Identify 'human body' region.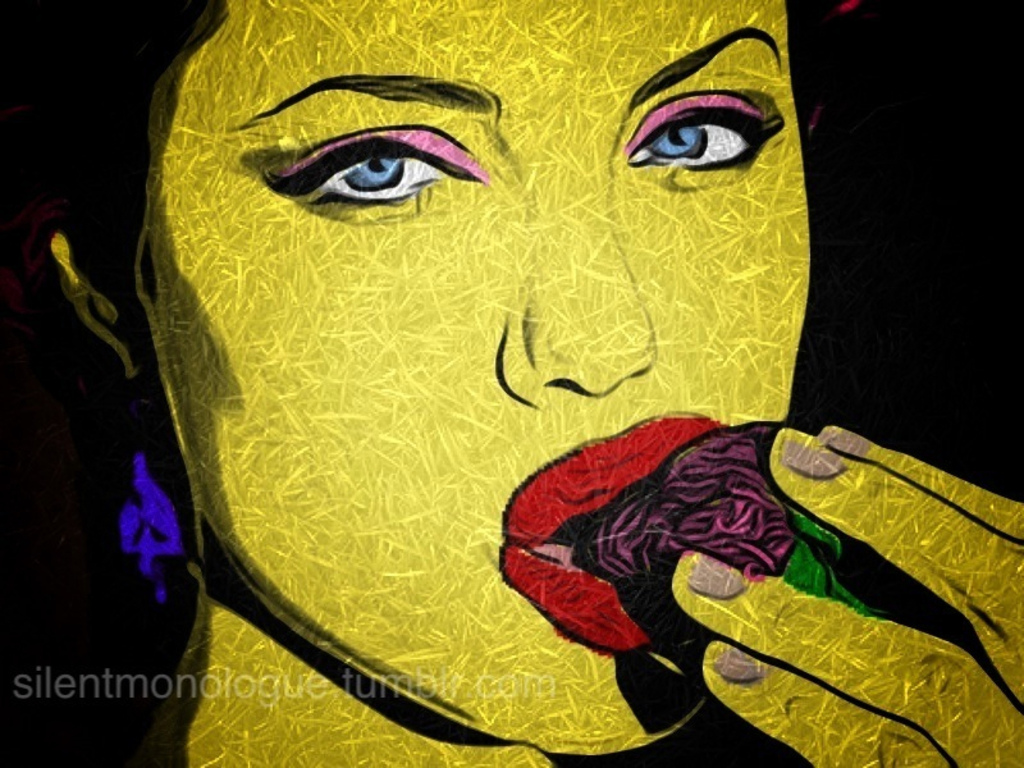
Region: pyautogui.locateOnScreen(137, 73, 919, 767).
